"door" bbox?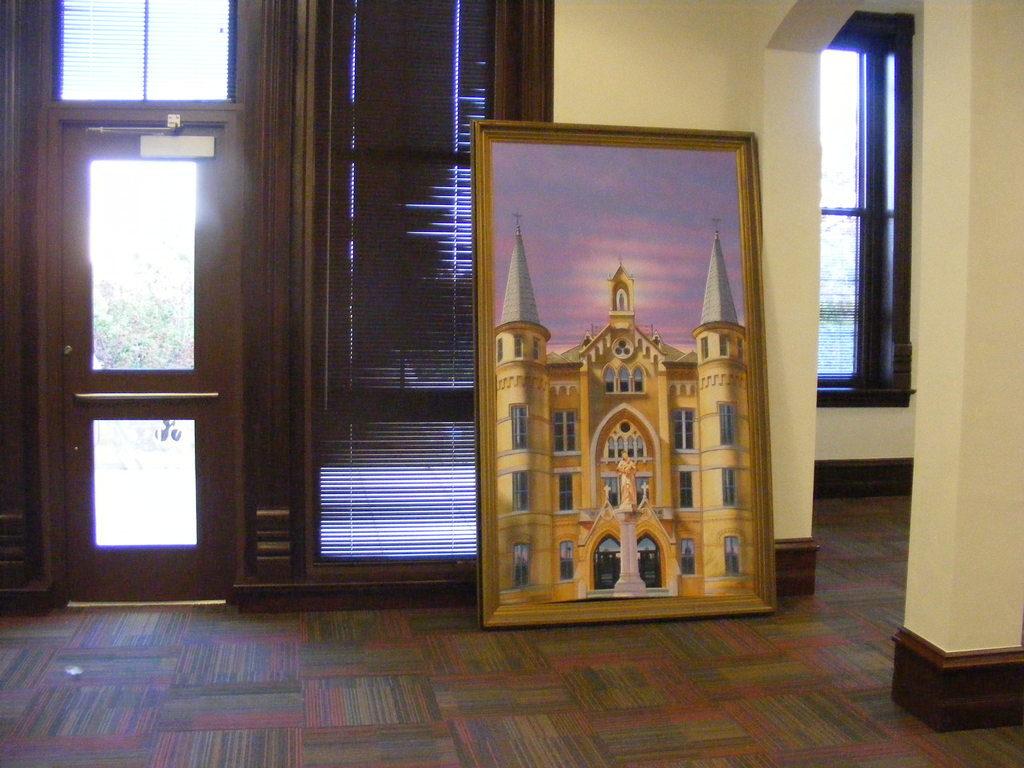
bbox=(51, 122, 247, 616)
